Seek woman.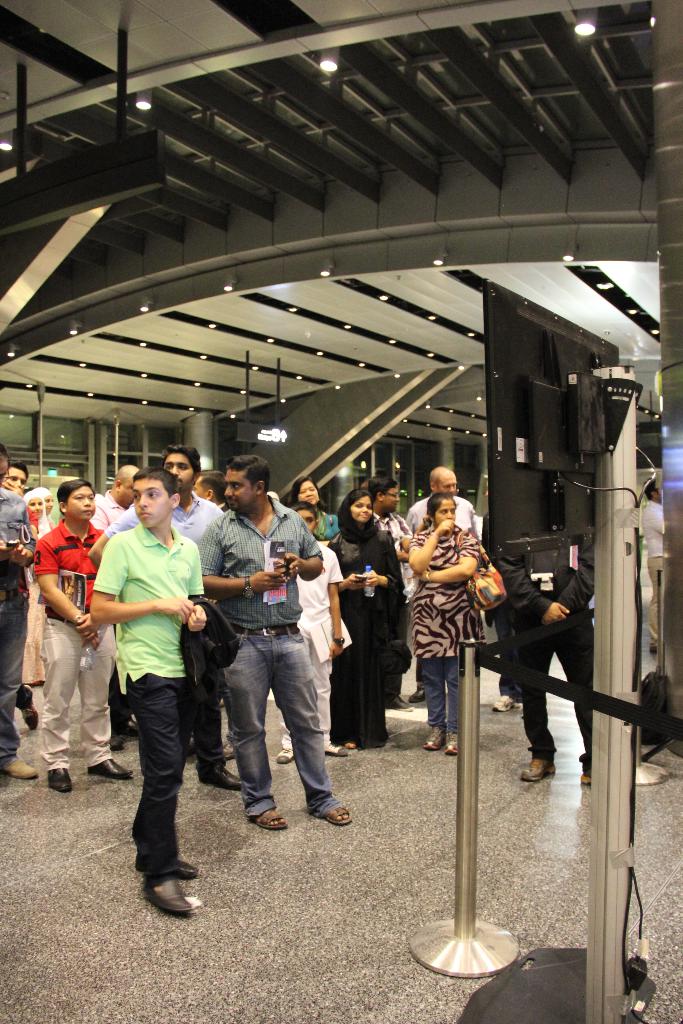
box(15, 491, 58, 691).
